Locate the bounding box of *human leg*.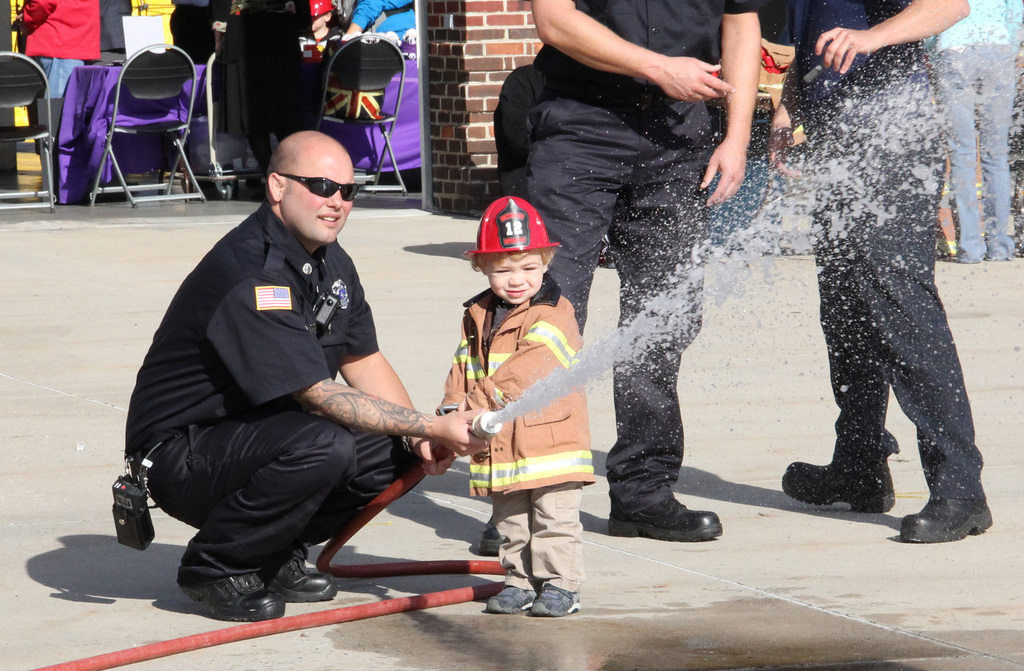
Bounding box: 144/414/334/624.
